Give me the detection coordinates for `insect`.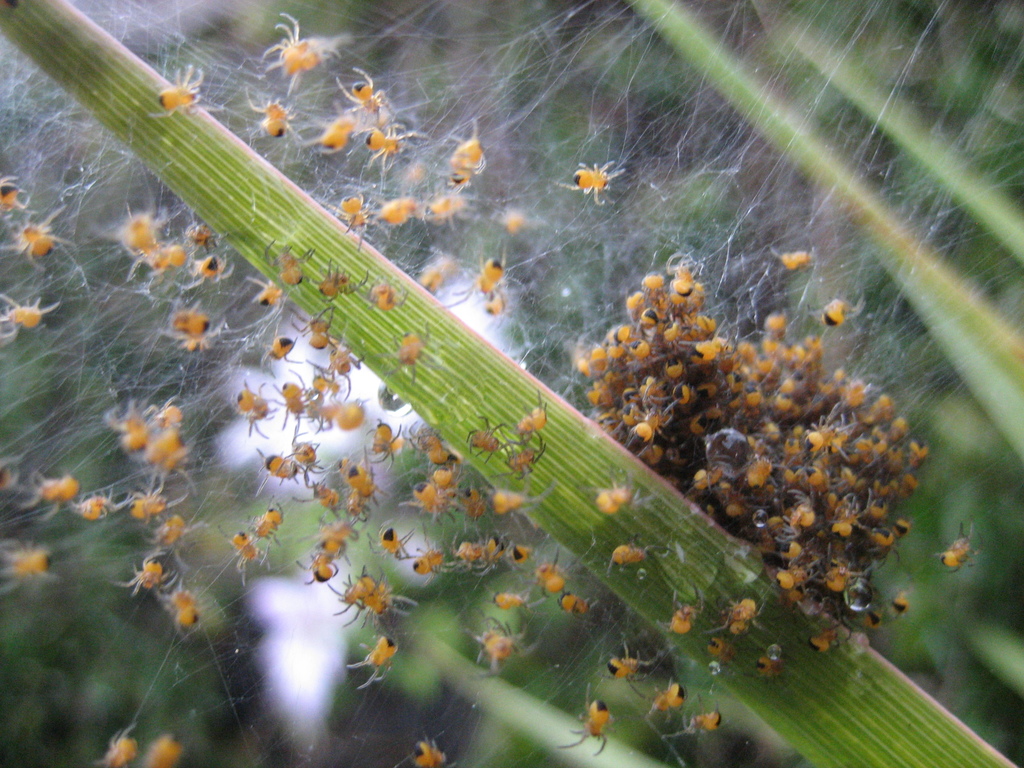
pyautogui.locateOnScreen(664, 709, 724, 742).
